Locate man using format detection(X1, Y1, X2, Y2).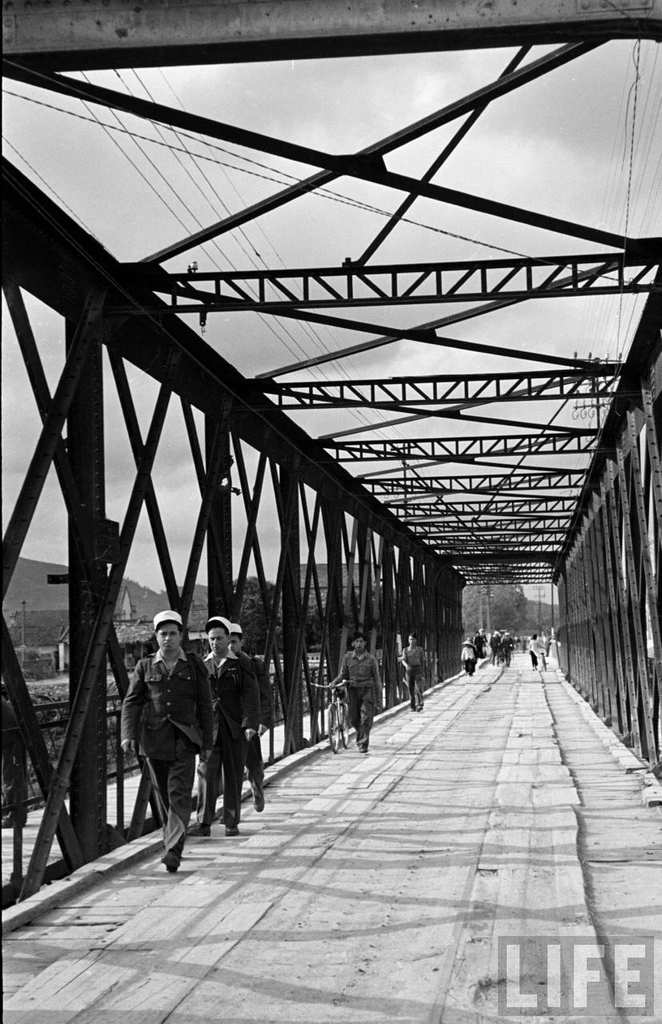
detection(401, 635, 423, 711).
